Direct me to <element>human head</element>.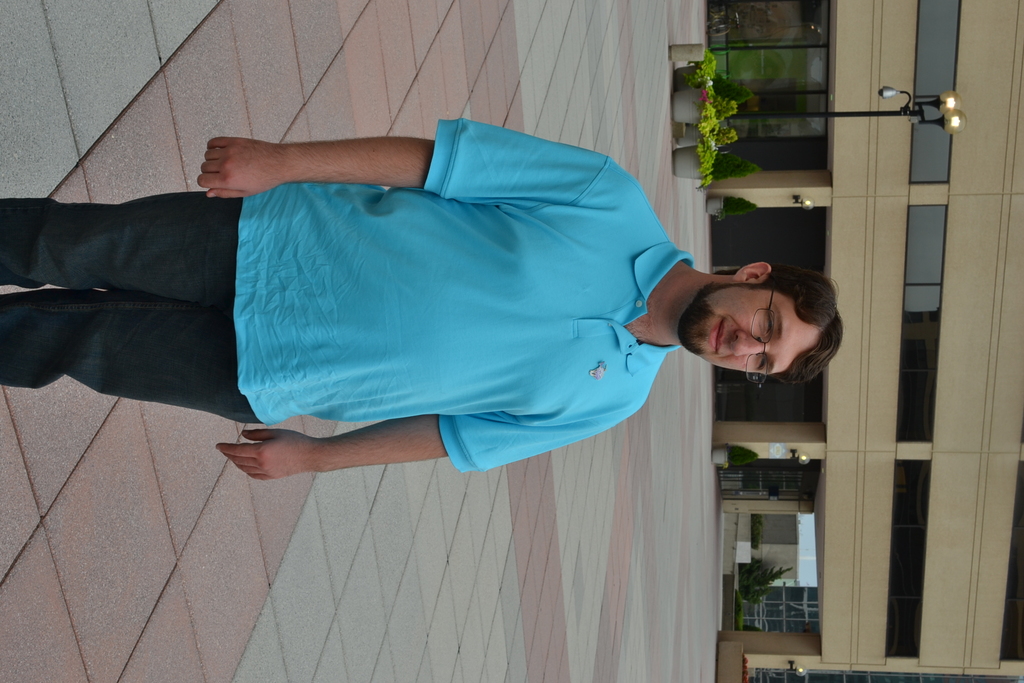
Direction: 682 265 851 375.
